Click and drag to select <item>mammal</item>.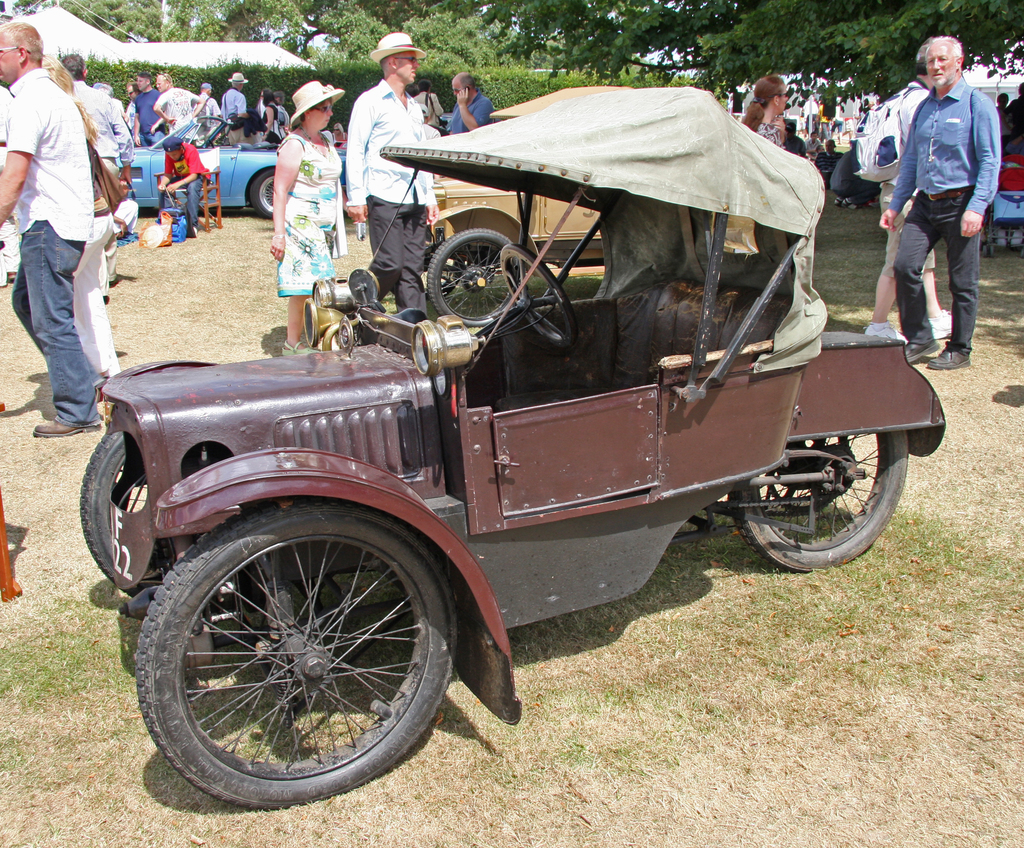
Selection: bbox(91, 82, 113, 97).
